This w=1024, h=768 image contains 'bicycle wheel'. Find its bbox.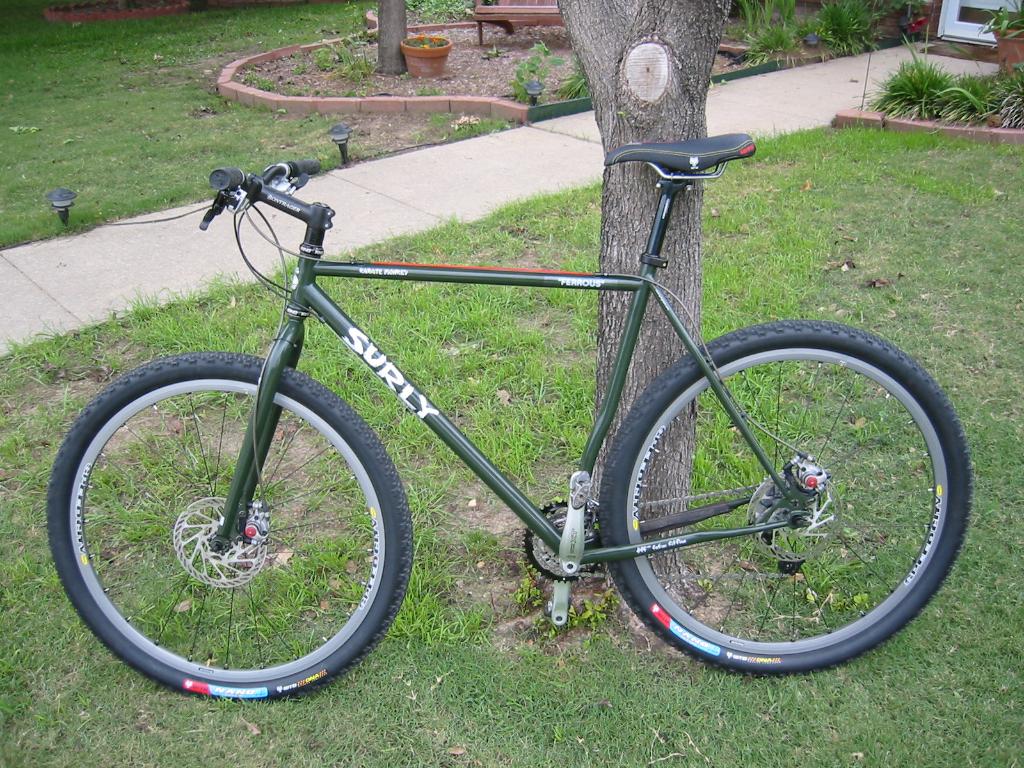
577 326 982 692.
